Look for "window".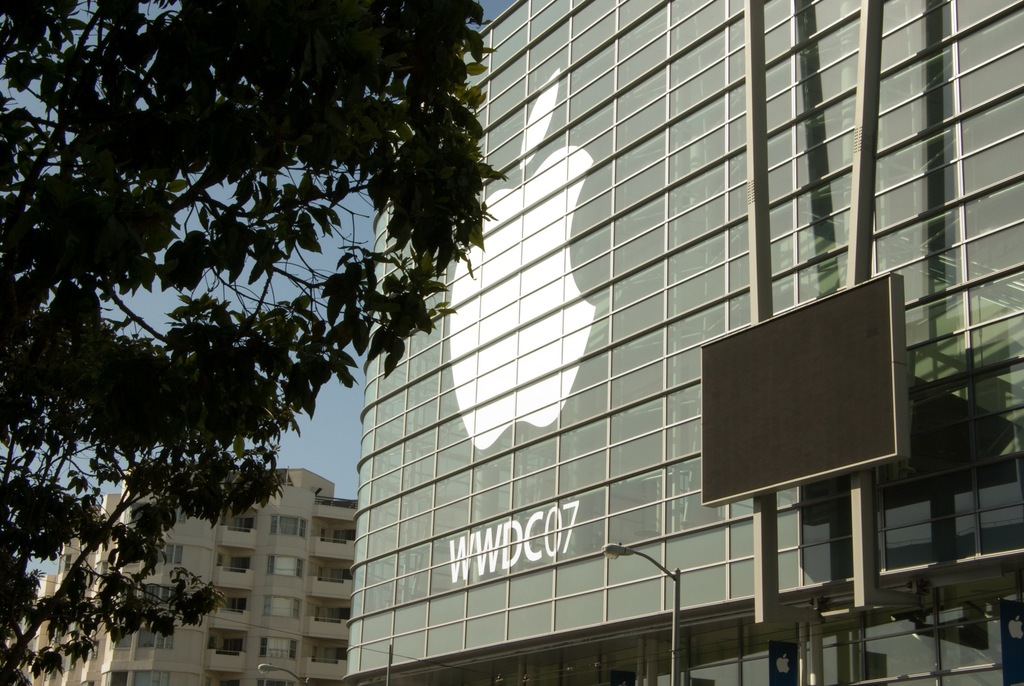
Found: <box>266,595,302,624</box>.
